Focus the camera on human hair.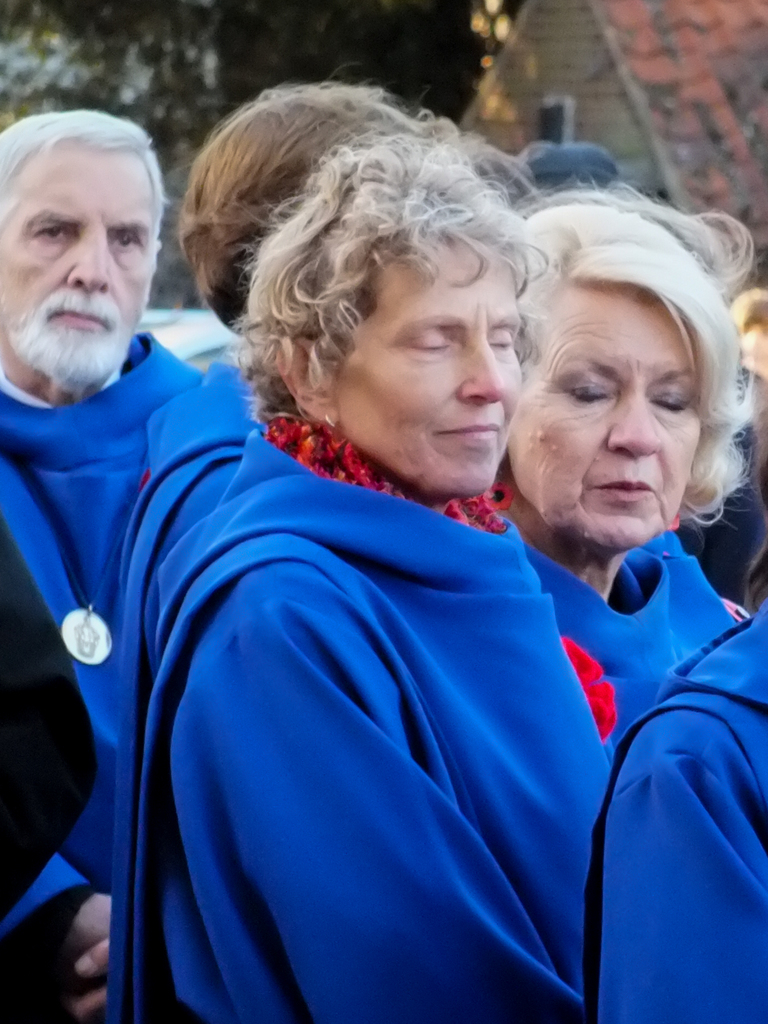
Focus region: [517,180,748,521].
